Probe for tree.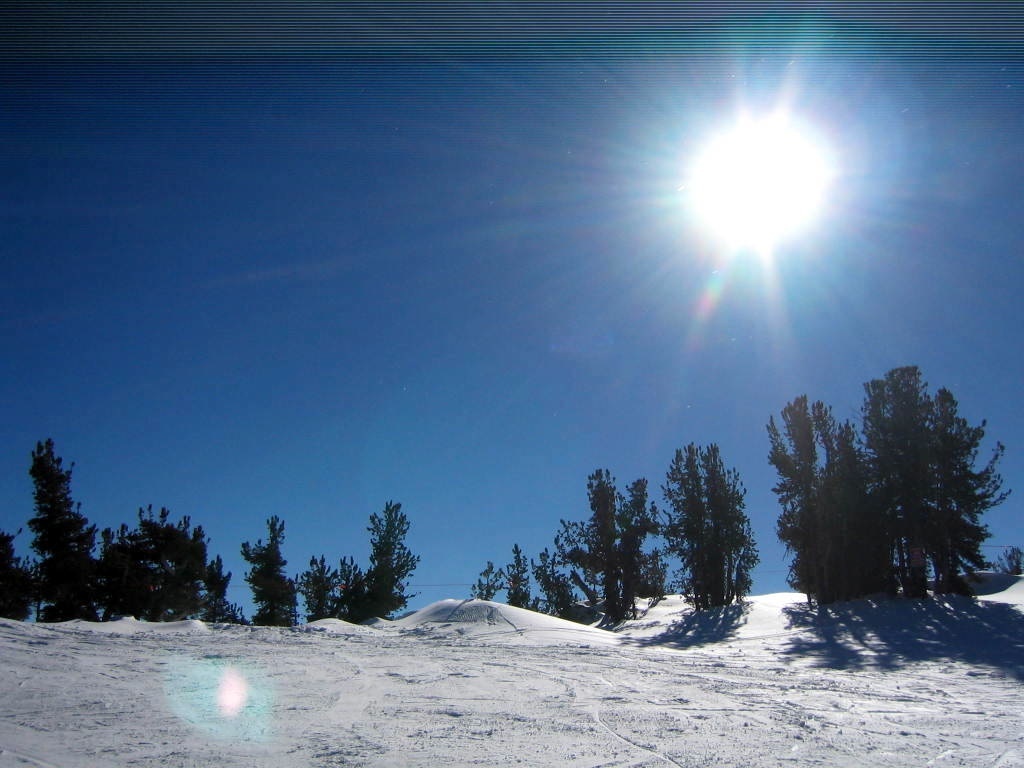
Probe result: region(25, 451, 99, 623).
